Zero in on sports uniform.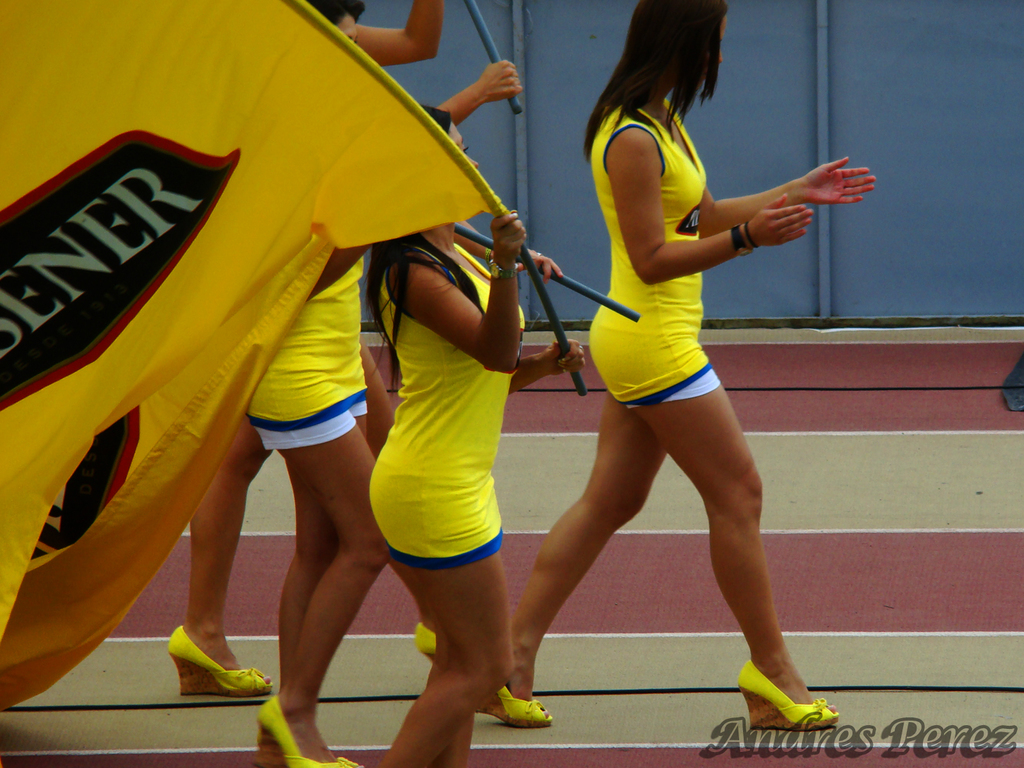
Zeroed in: (499,104,840,732).
